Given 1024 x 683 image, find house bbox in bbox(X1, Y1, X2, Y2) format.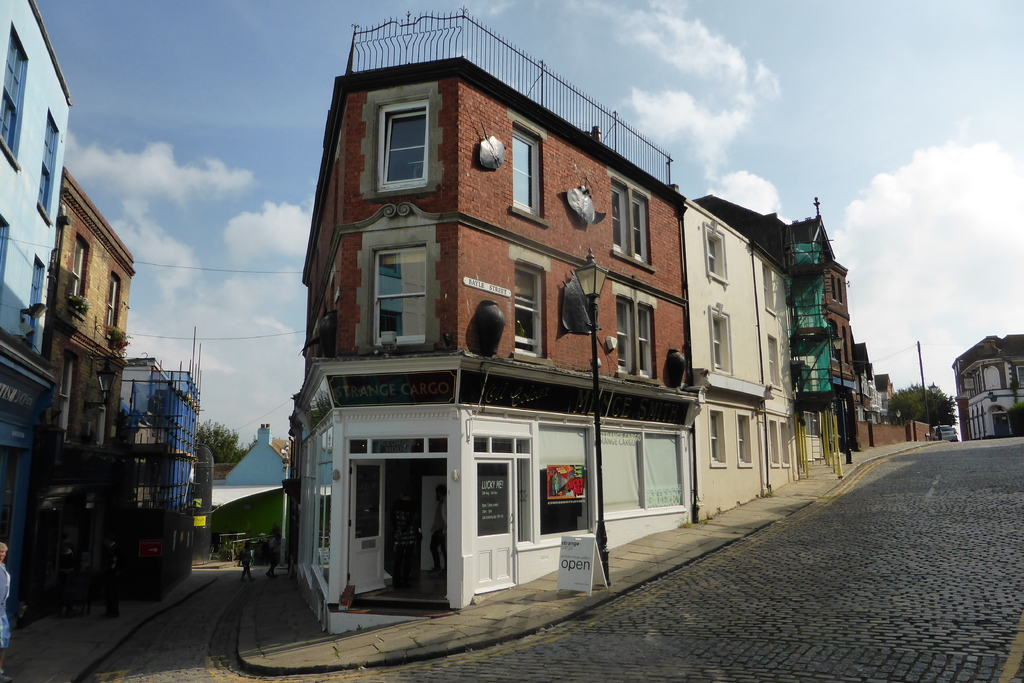
bbox(26, 195, 109, 588).
